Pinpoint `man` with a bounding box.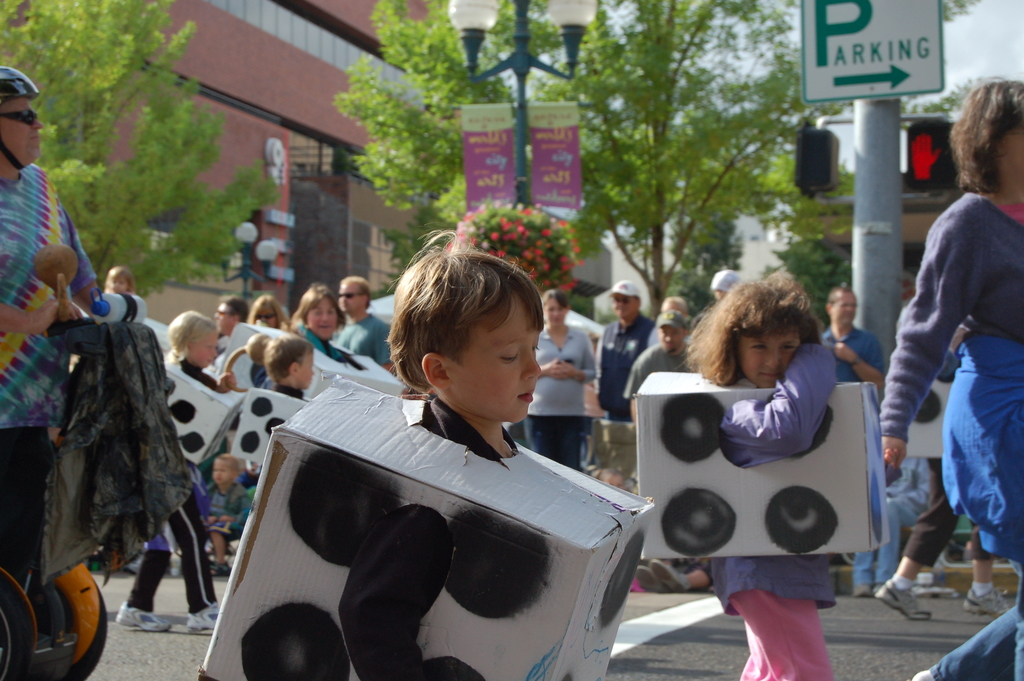
<box>819,282,884,393</box>.
